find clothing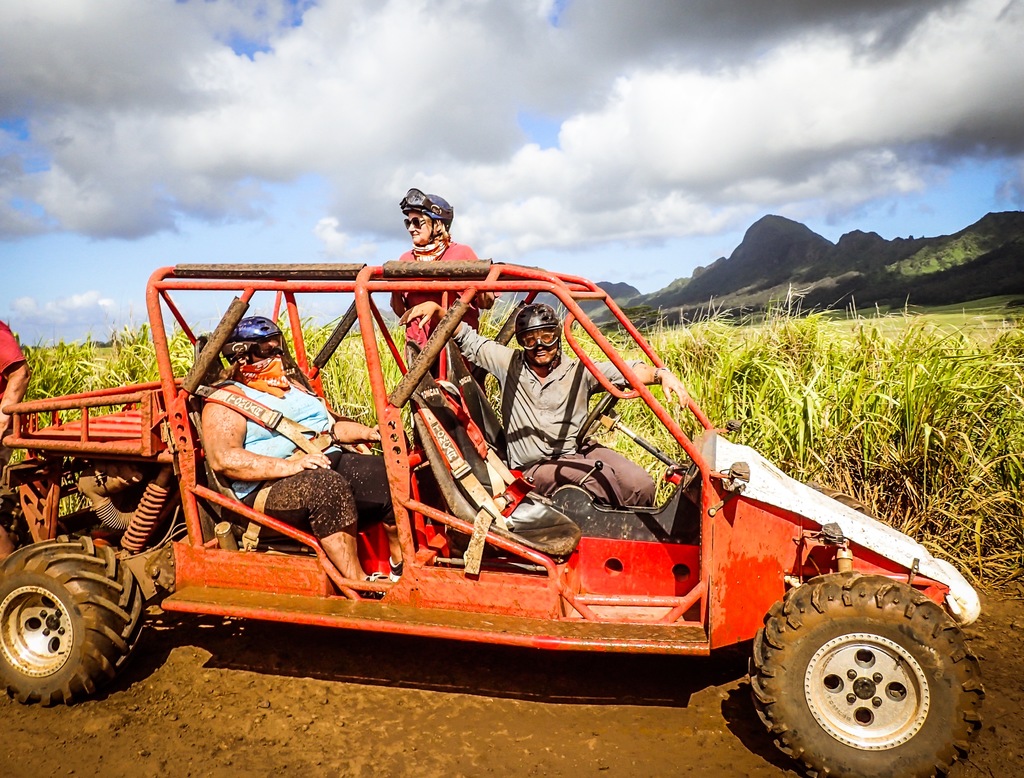
BBox(447, 317, 661, 514)
